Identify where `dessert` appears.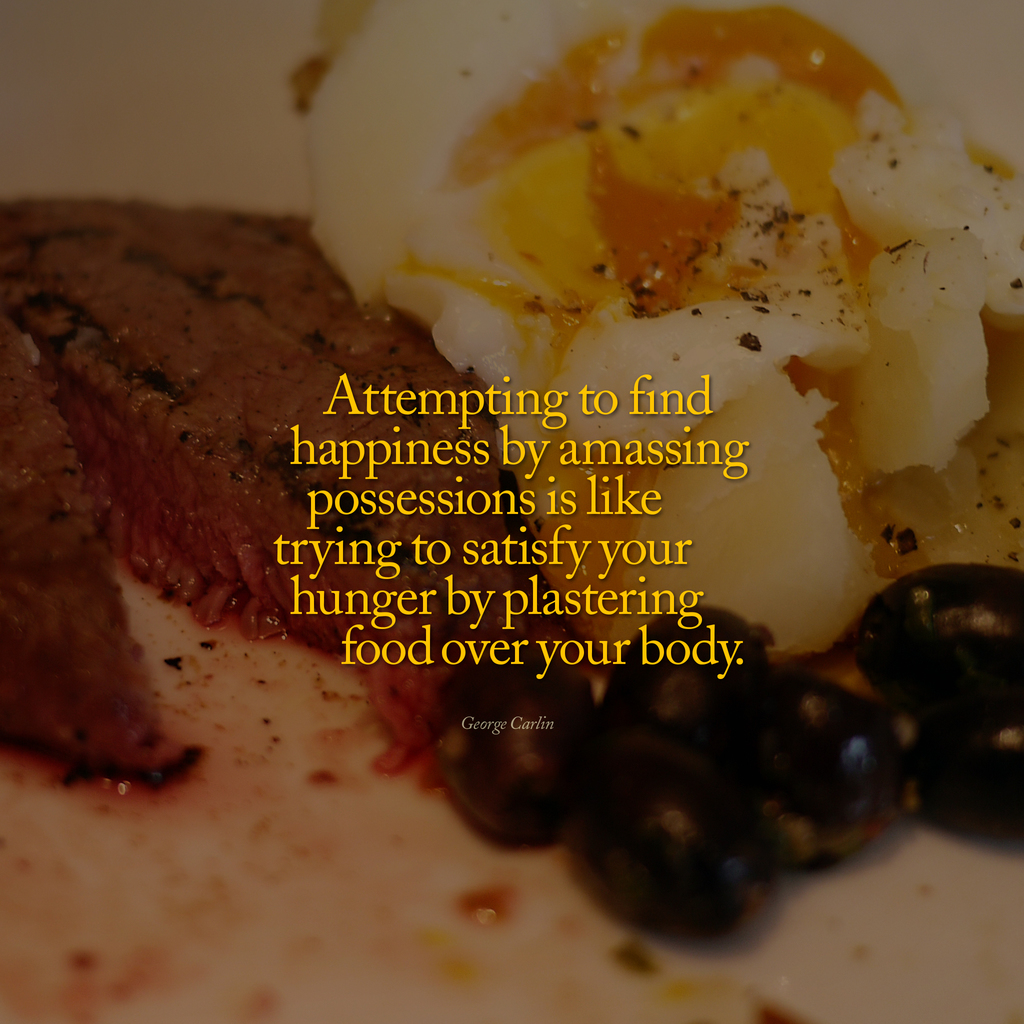
Appears at [x1=570, y1=733, x2=787, y2=922].
